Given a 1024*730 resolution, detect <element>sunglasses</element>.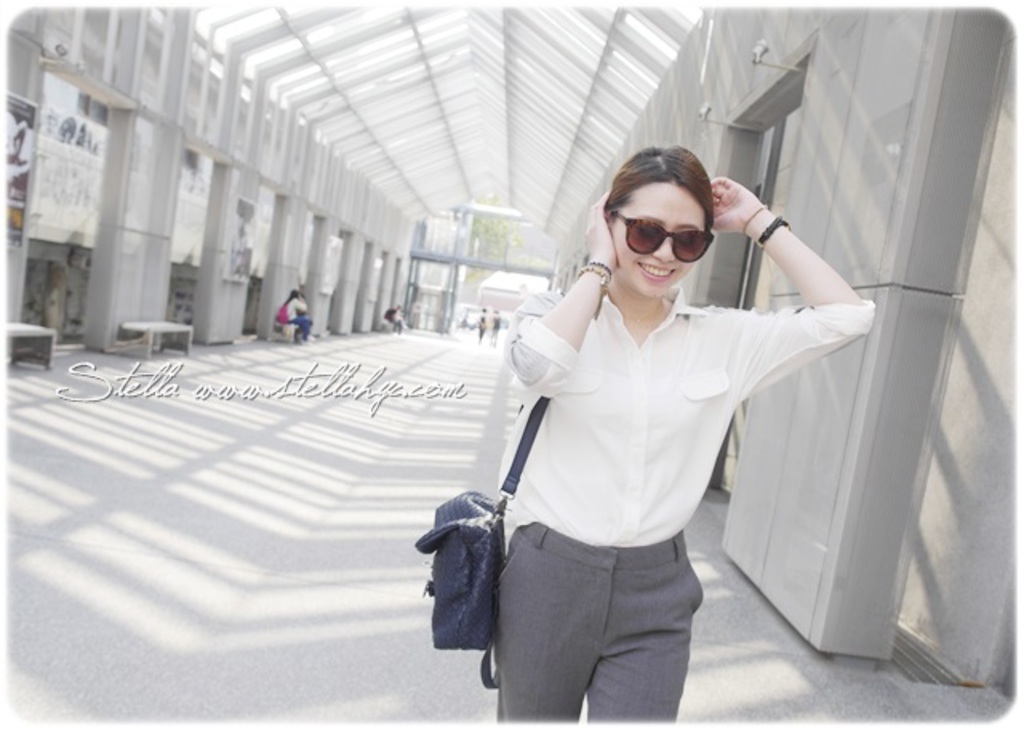
box=[613, 215, 715, 264].
